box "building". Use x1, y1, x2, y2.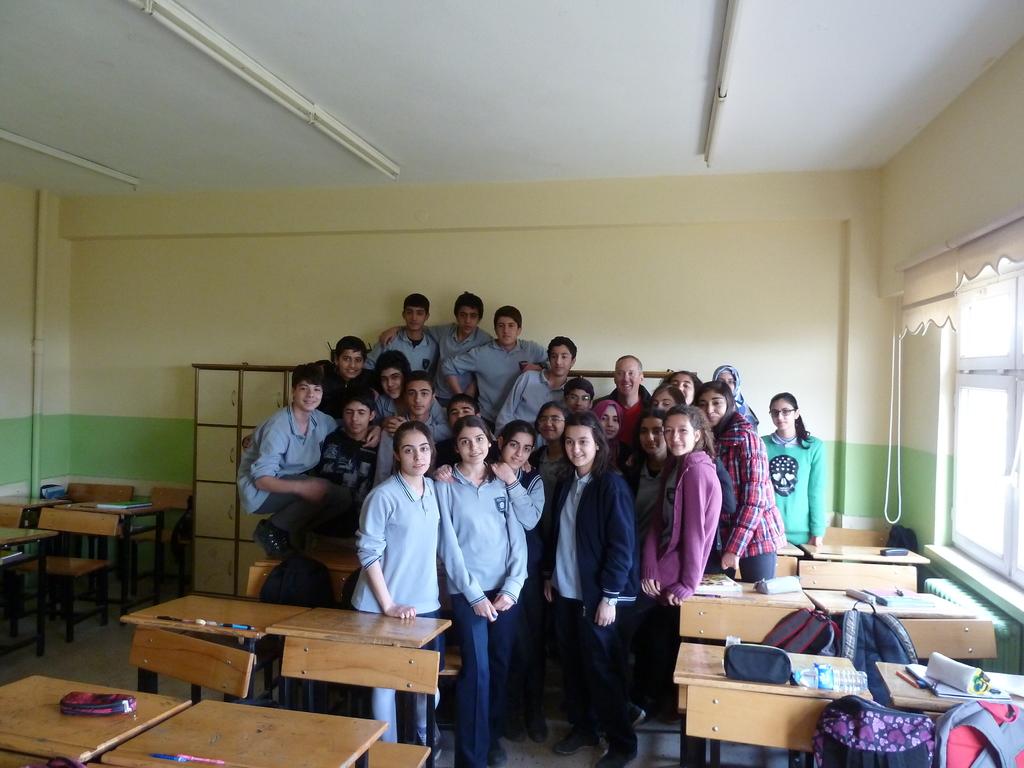
0, 0, 1023, 767.
